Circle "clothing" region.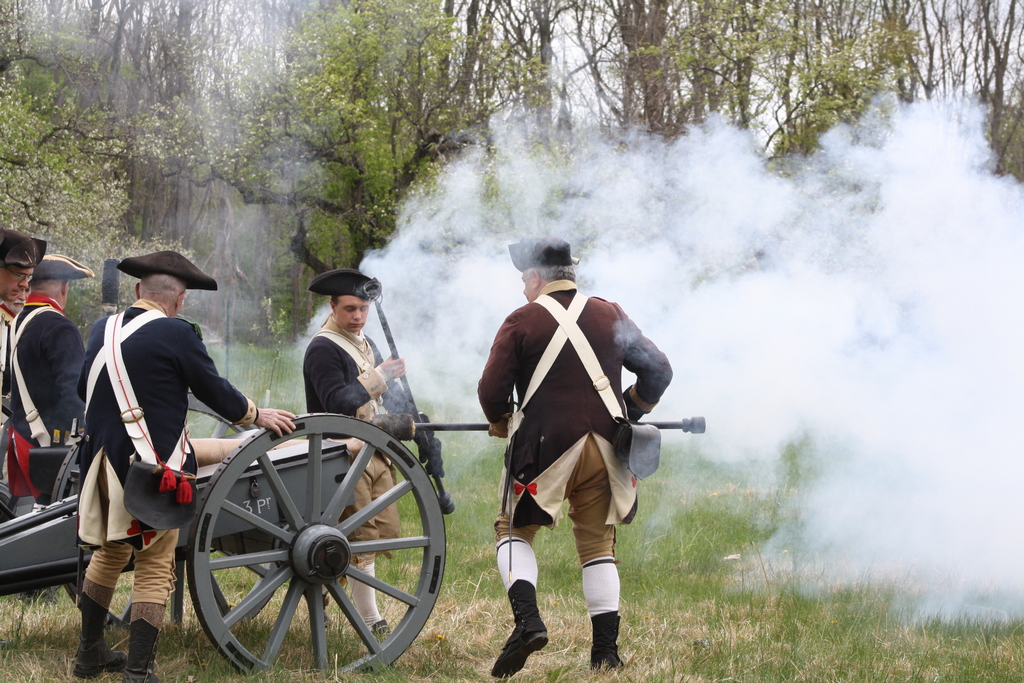
Region: detection(471, 284, 678, 559).
